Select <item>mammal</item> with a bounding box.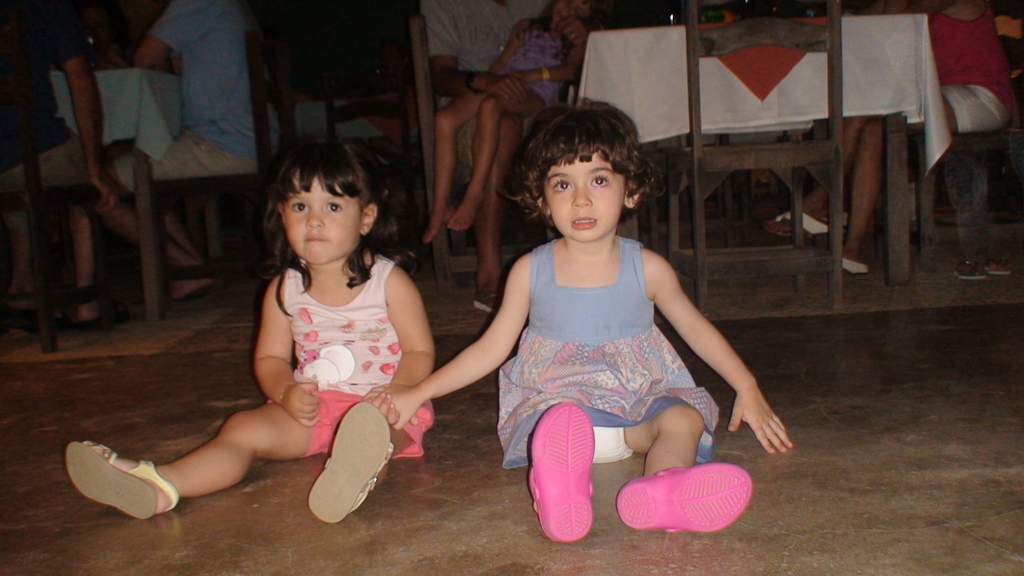
{"x1": 0, "y1": 0, "x2": 121, "y2": 328}.
